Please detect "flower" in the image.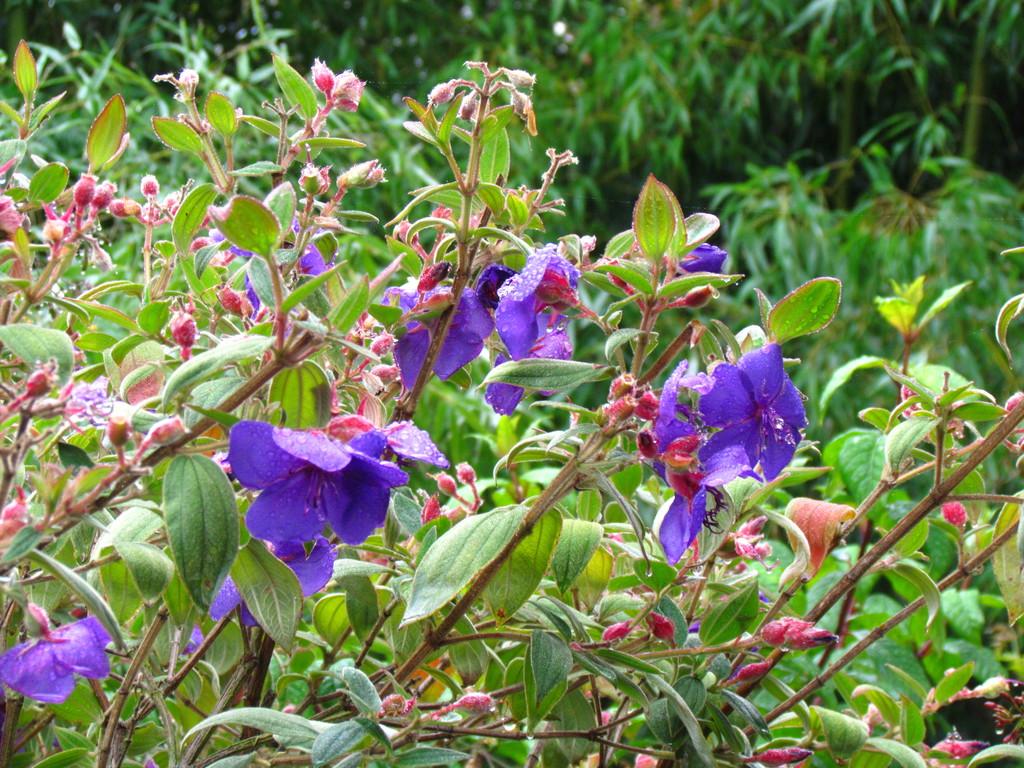
bbox=[144, 410, 196, 447].
